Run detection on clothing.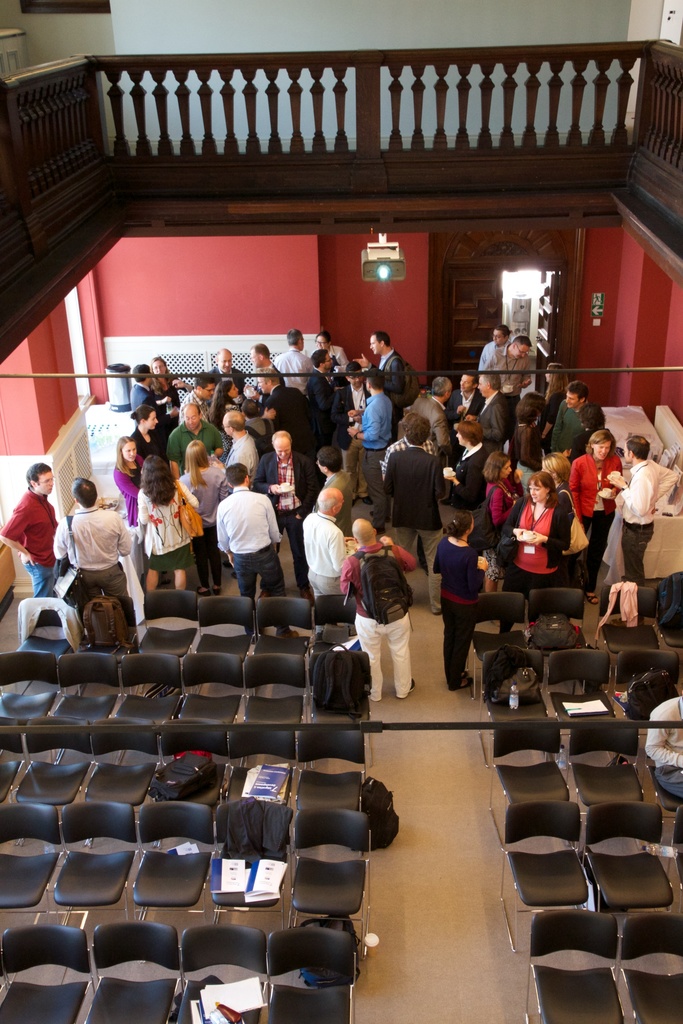
Result: Rect(24, 562, 56, 597).
